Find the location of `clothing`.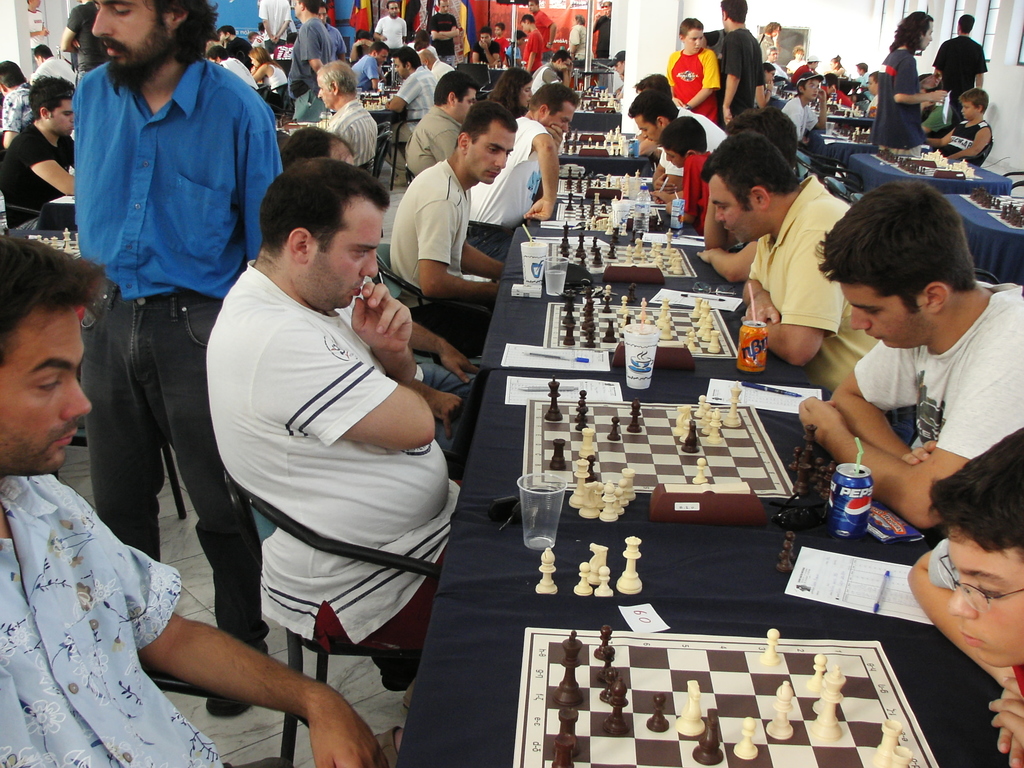
Location: [943, 118, 994, 171].
